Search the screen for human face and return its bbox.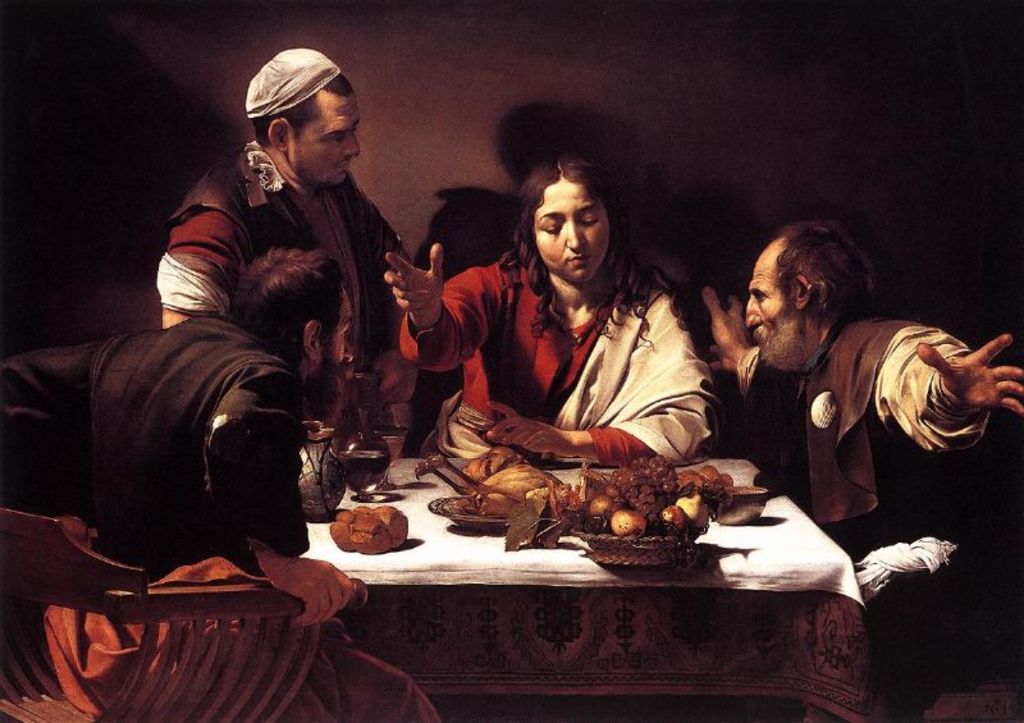
Found: detection(530, 179, 612, 285).
